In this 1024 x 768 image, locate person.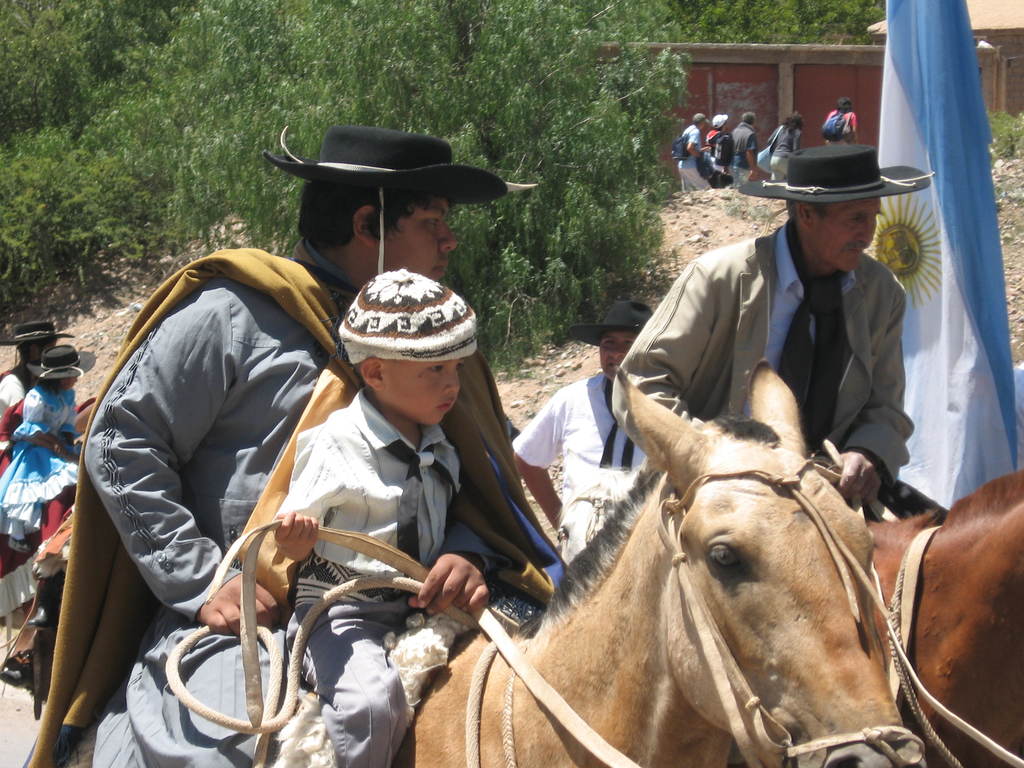
Bounding box: (x1=1, y1=315, x2=75, y2=621).
